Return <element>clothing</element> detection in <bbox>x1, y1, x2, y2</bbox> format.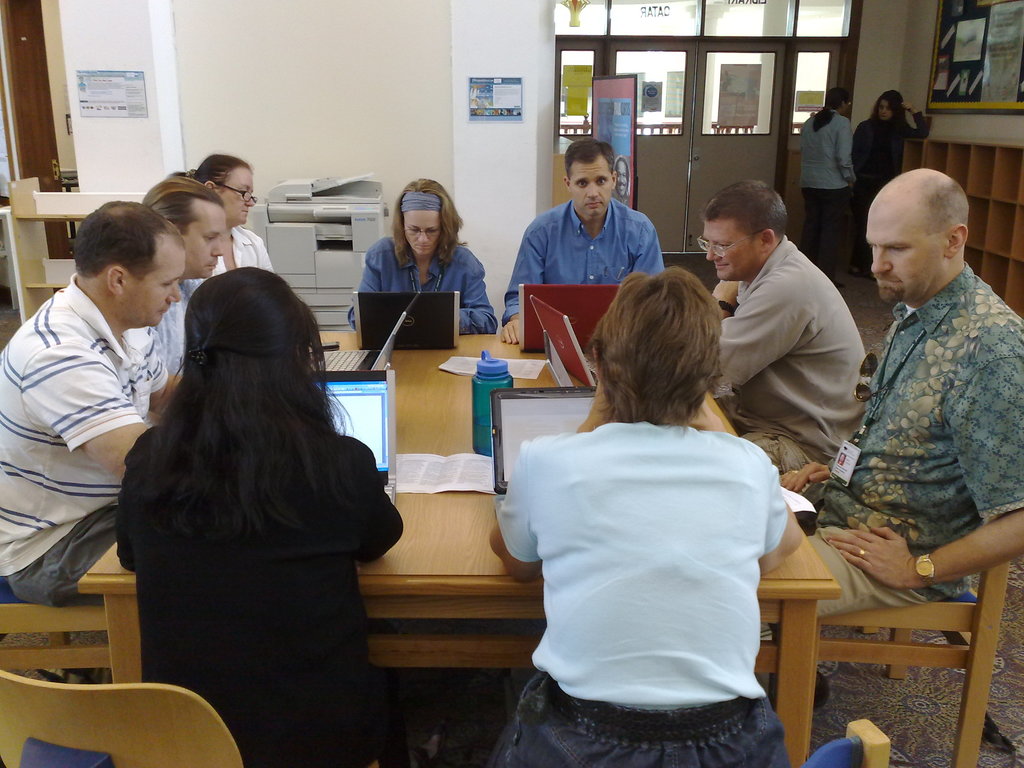
<bbox>11, 506, 118, 607</bbox>.
